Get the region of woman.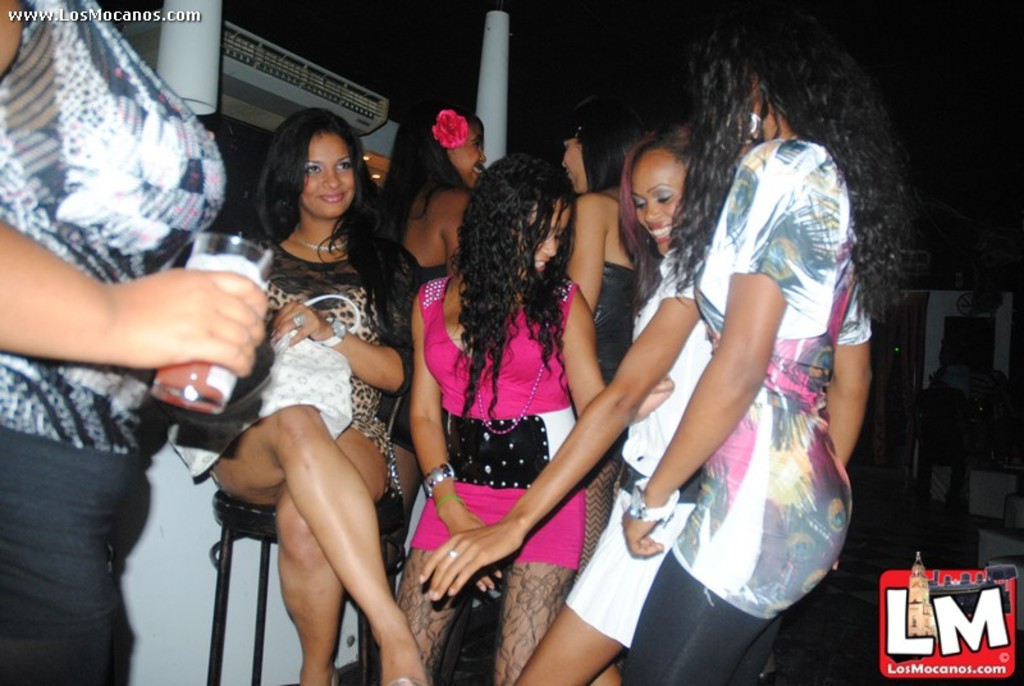
(567, 95, 655, 375).
